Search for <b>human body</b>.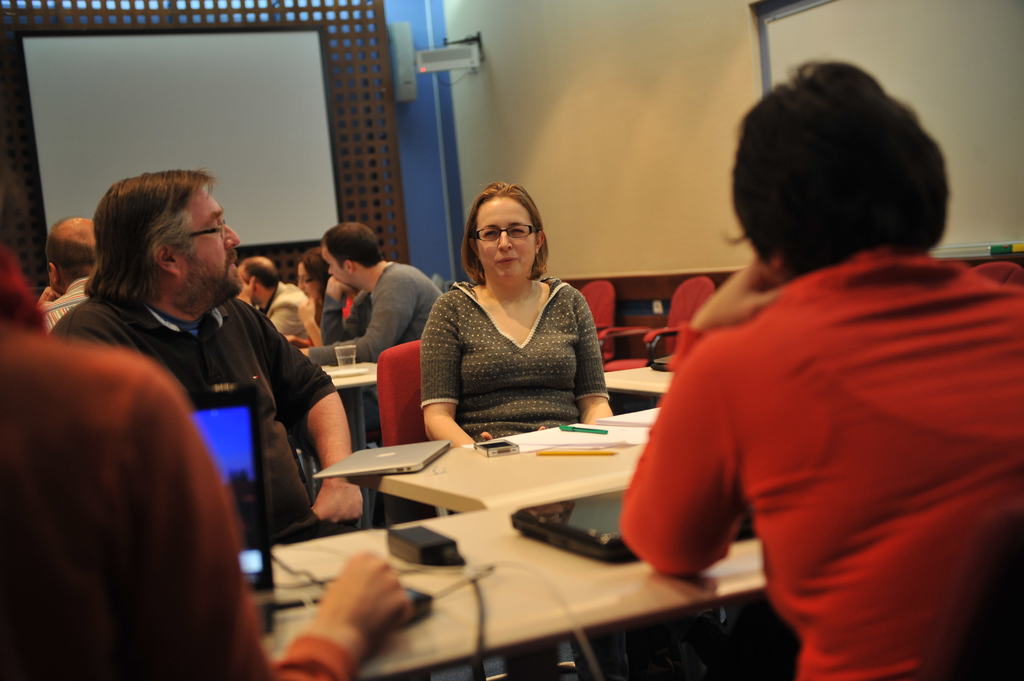
Found at {"x1": 41, "y1": 273, "x2": 95, "y2": 337}.
